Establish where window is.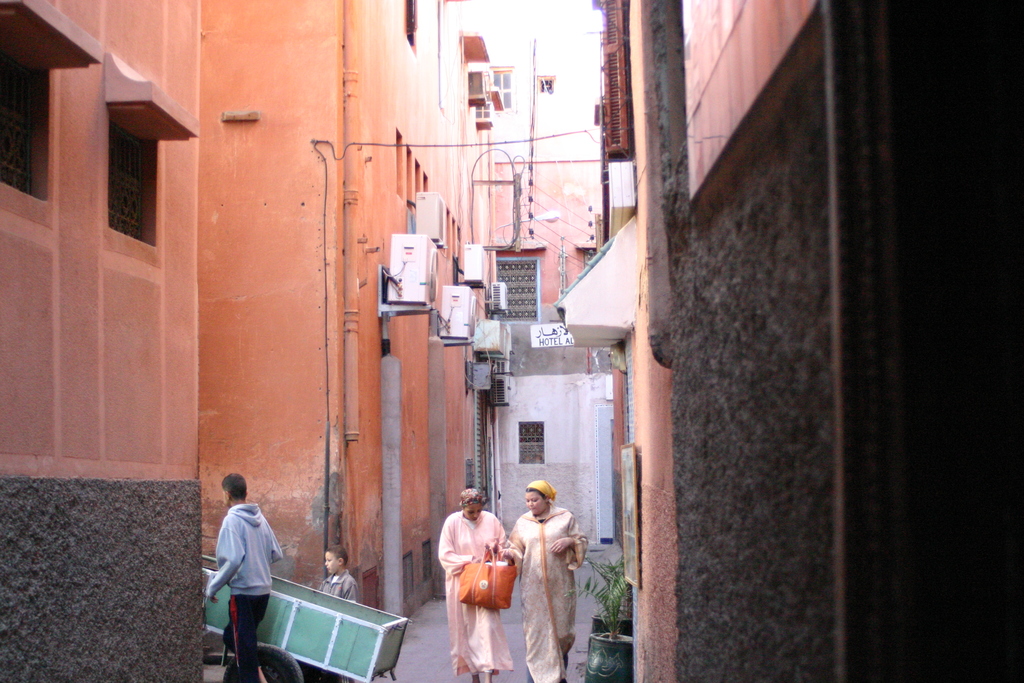
Established at 1:51:44:199.
